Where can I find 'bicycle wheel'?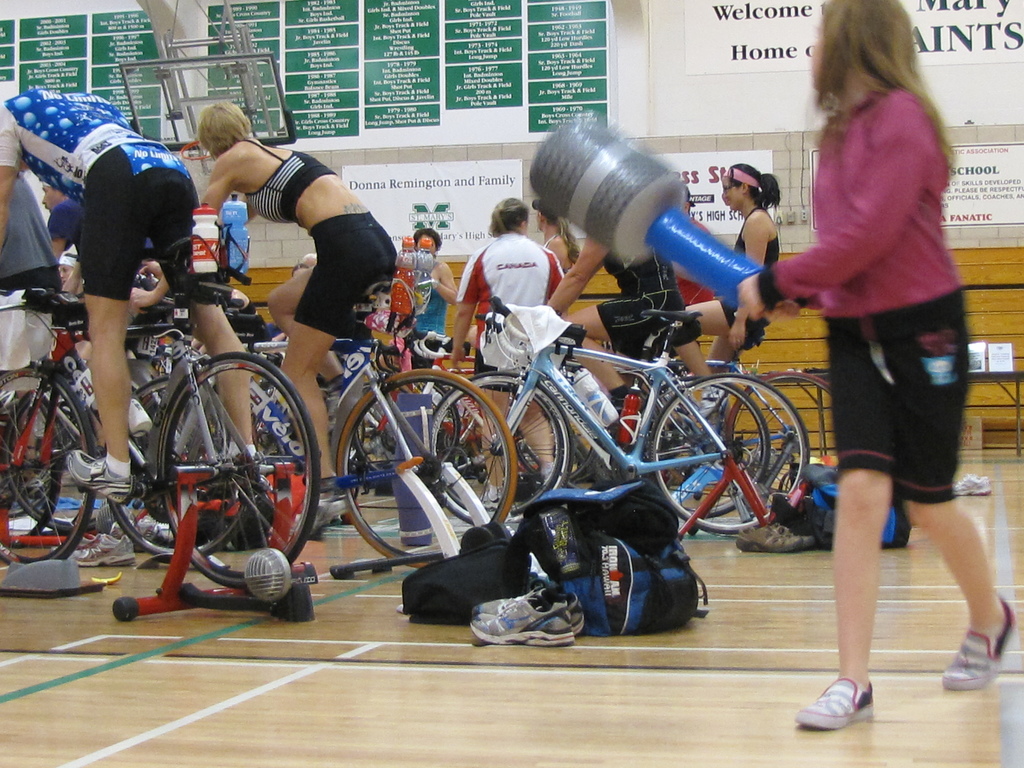
You can find it at rect(351, 378, 459, 480).
